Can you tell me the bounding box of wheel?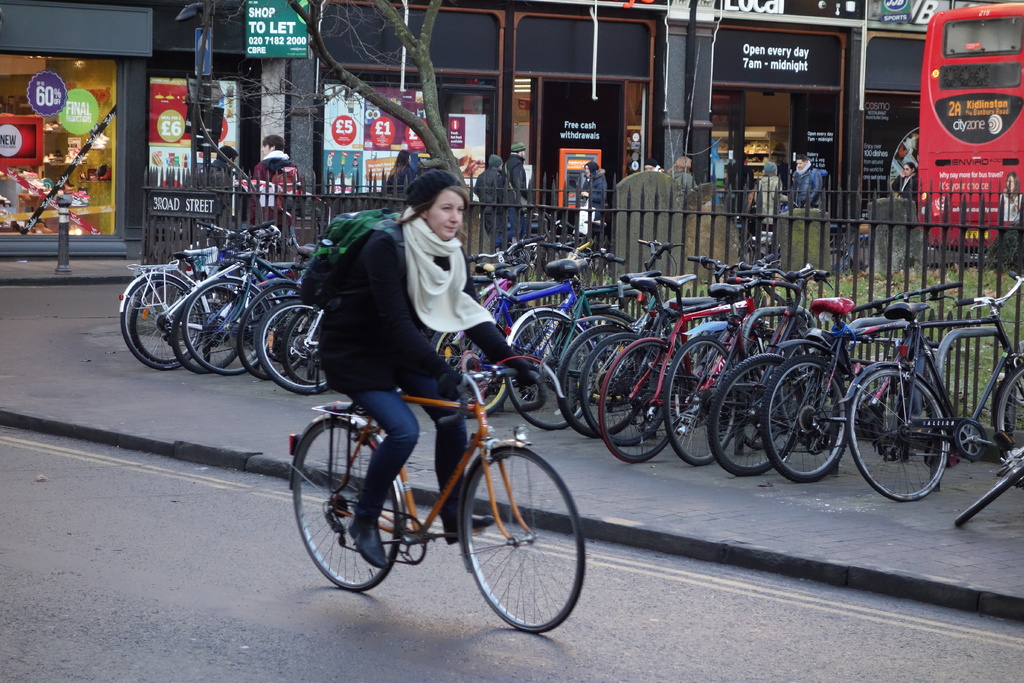
pyautogui.locateOnScreen(705, 350, 803, 482).
